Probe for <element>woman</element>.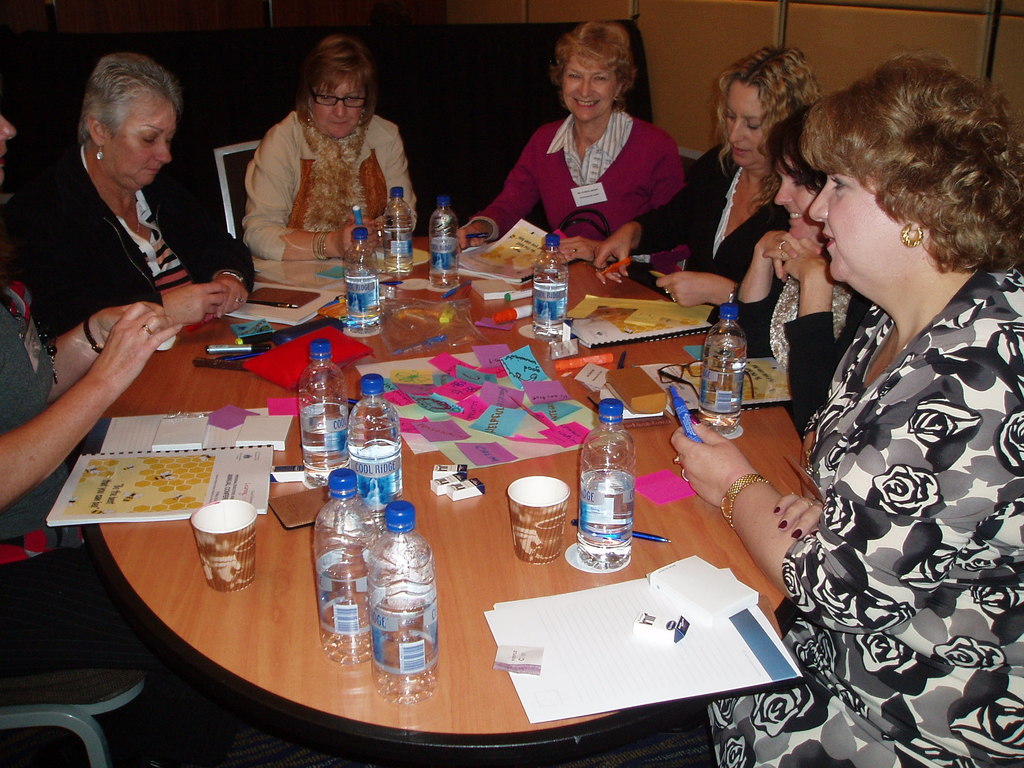
Probe result: <box>735,98,871,424</box>.
